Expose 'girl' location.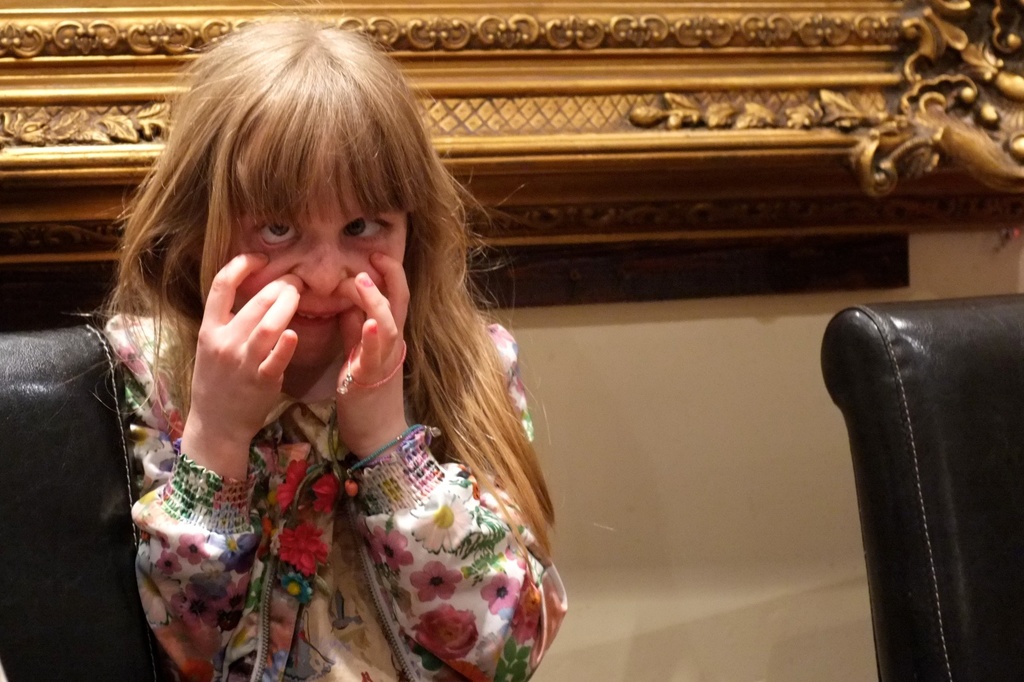
Exposed at [66, 0, 568, 681].
